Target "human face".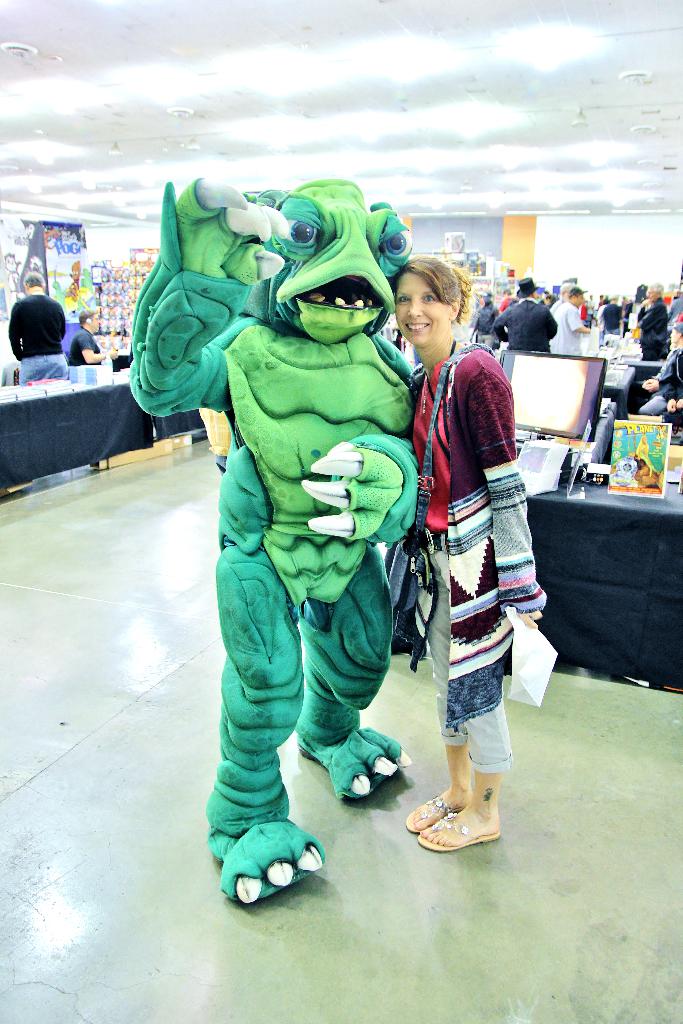
Target region: Rect(395, 271, 448, 350).
